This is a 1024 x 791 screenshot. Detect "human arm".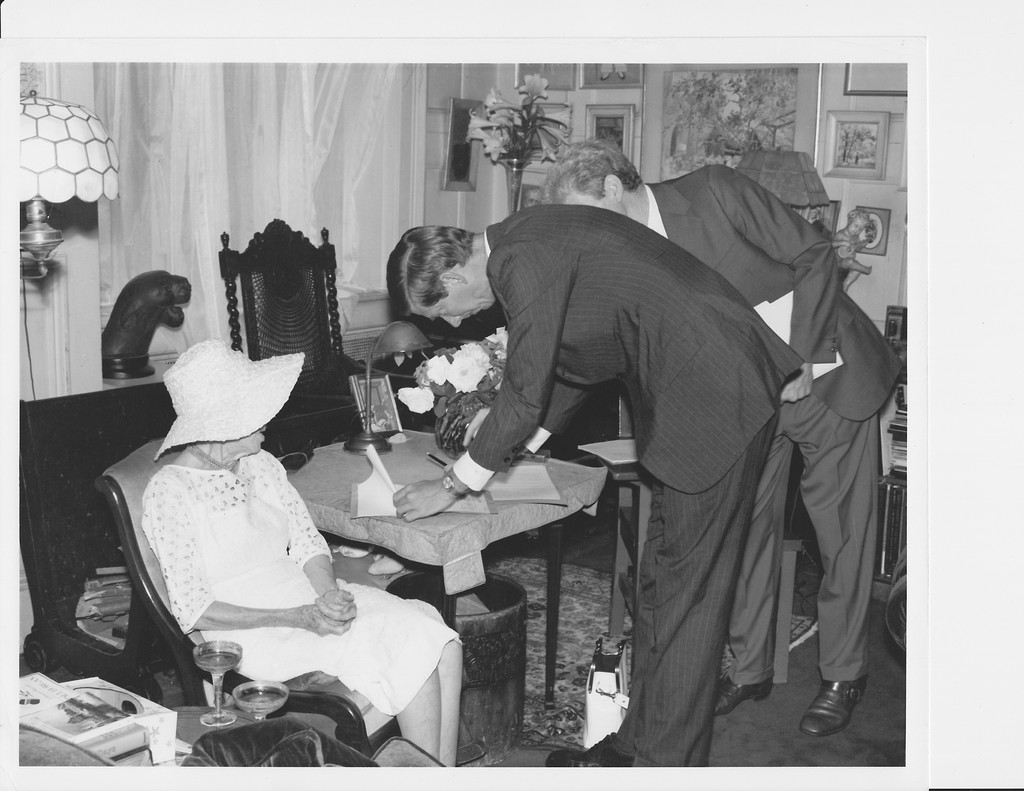
x1=166, y1=472, x2=360, y2=631.
